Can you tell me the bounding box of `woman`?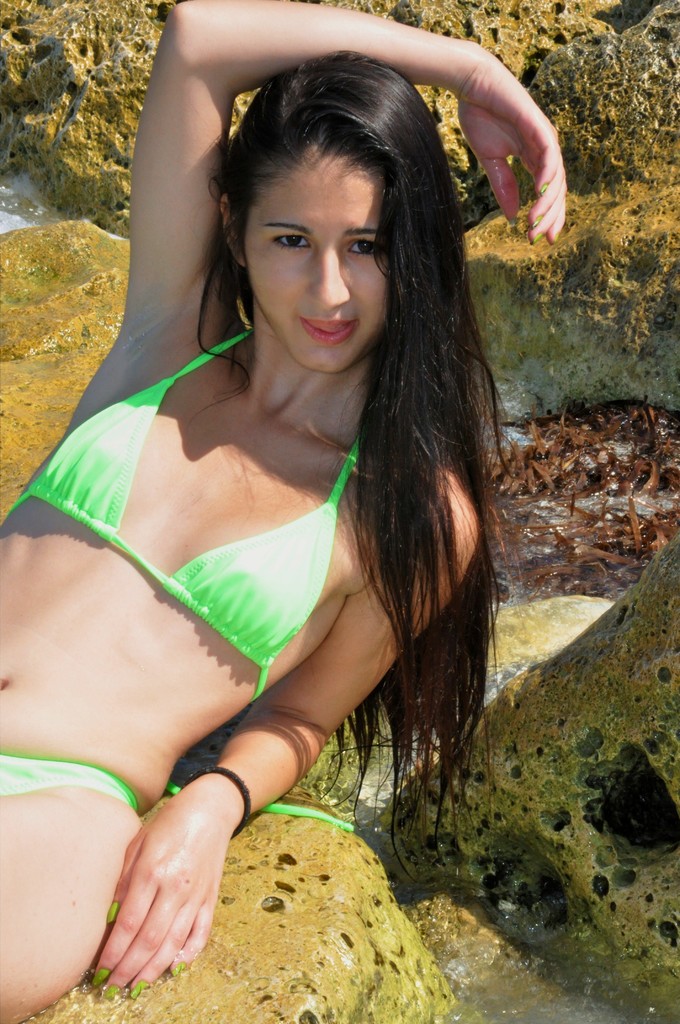
[0, 0, 562, 1019].
